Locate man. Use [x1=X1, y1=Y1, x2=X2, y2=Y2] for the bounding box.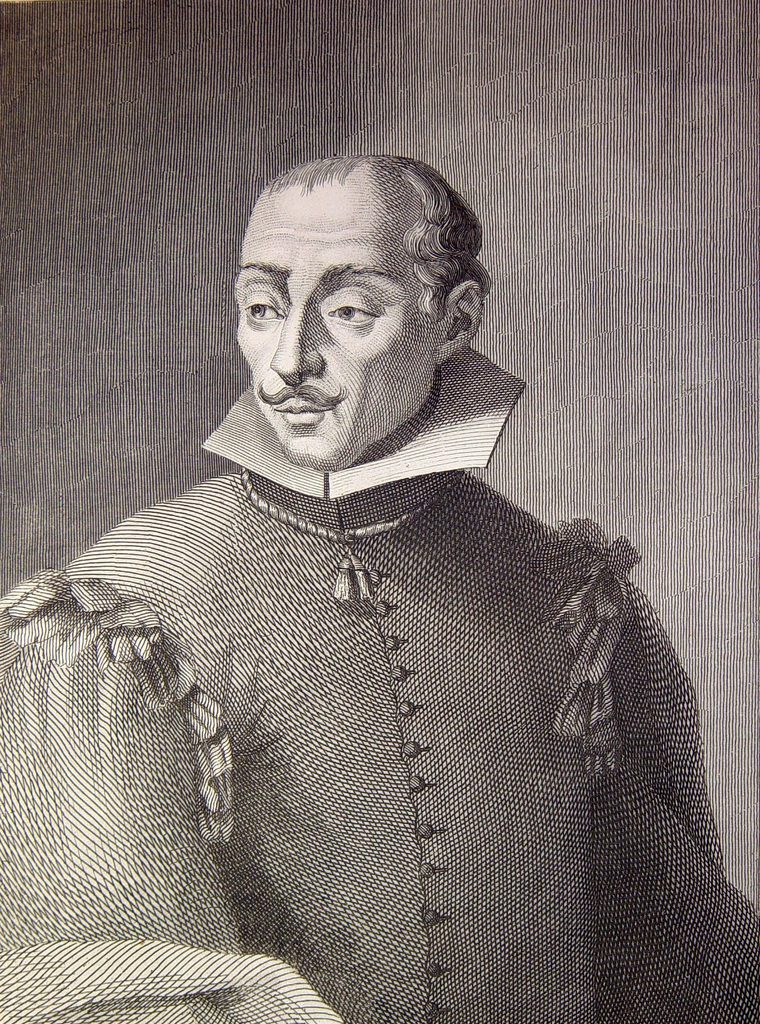
[x1=0, y1=145, x2=758, y2=1023].
